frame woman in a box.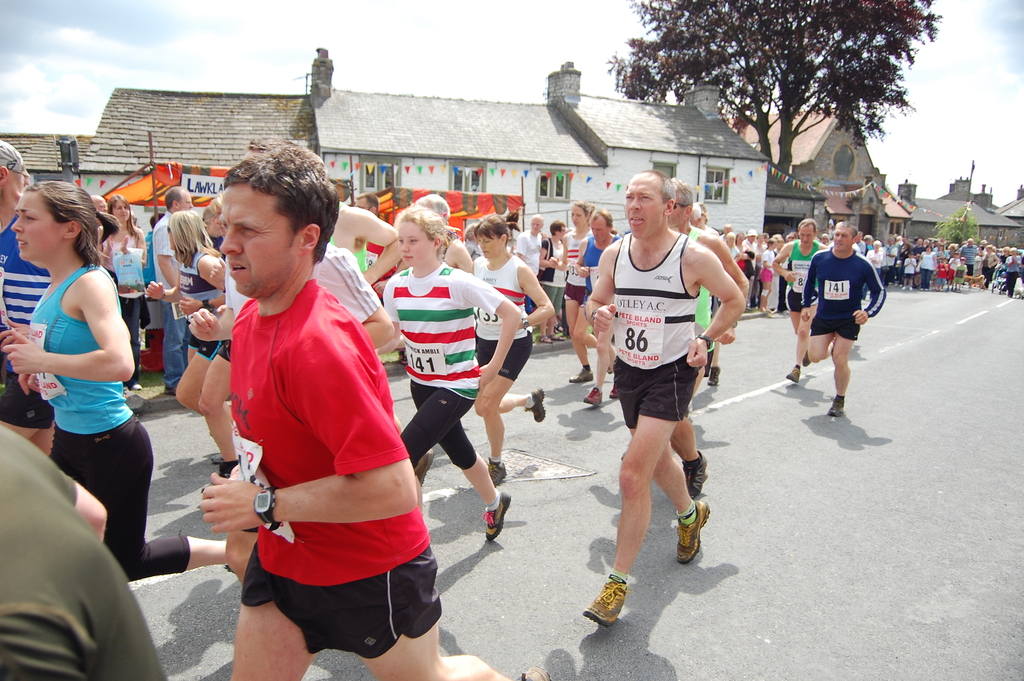
{"left": 1004, "top": 247, "right": 1021, "bottom": 293}.
